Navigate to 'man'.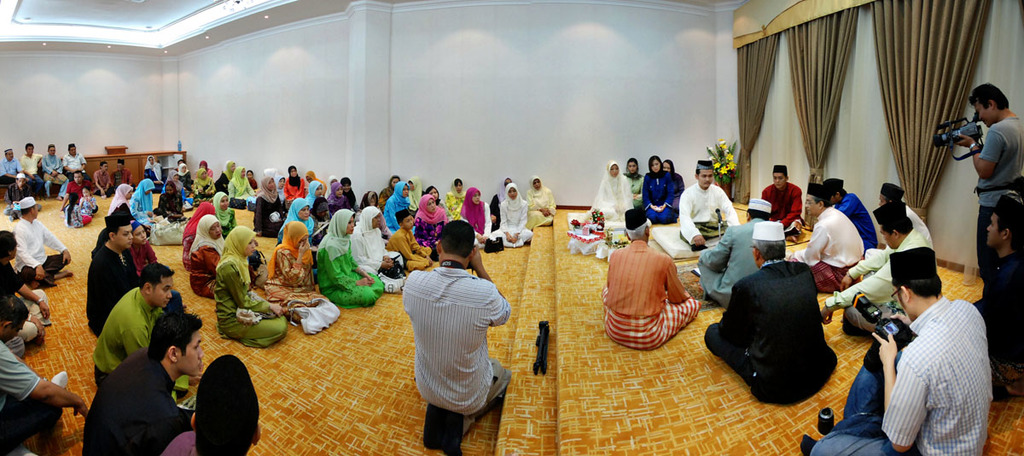
Navigation target: Rect(387, 214, 516, 442).
